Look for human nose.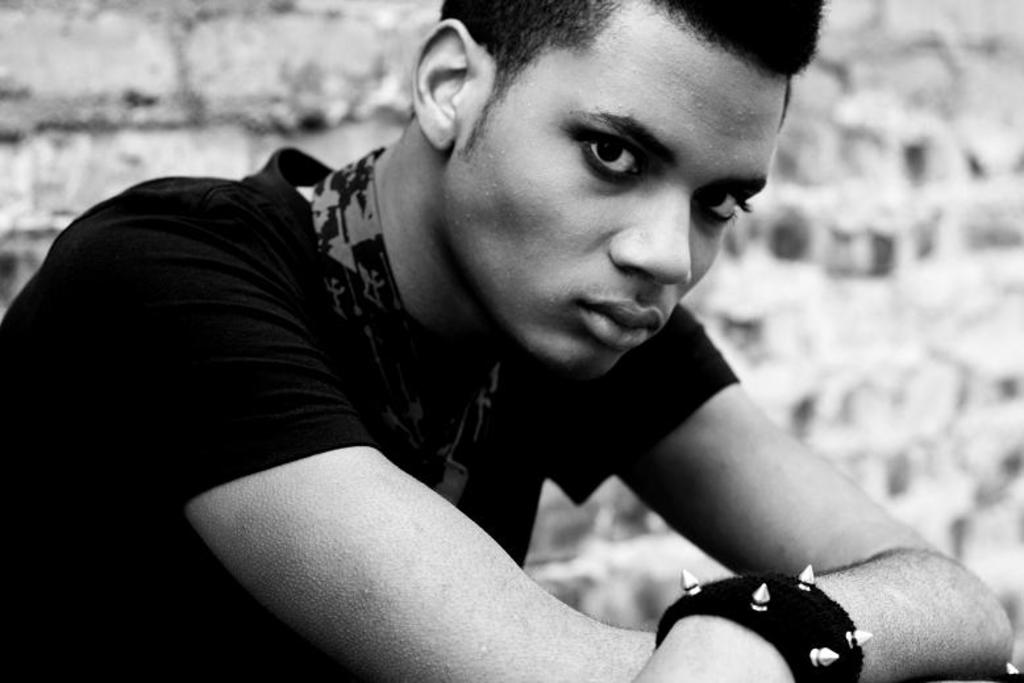
Found: box=[605, 180, 698, 286].
